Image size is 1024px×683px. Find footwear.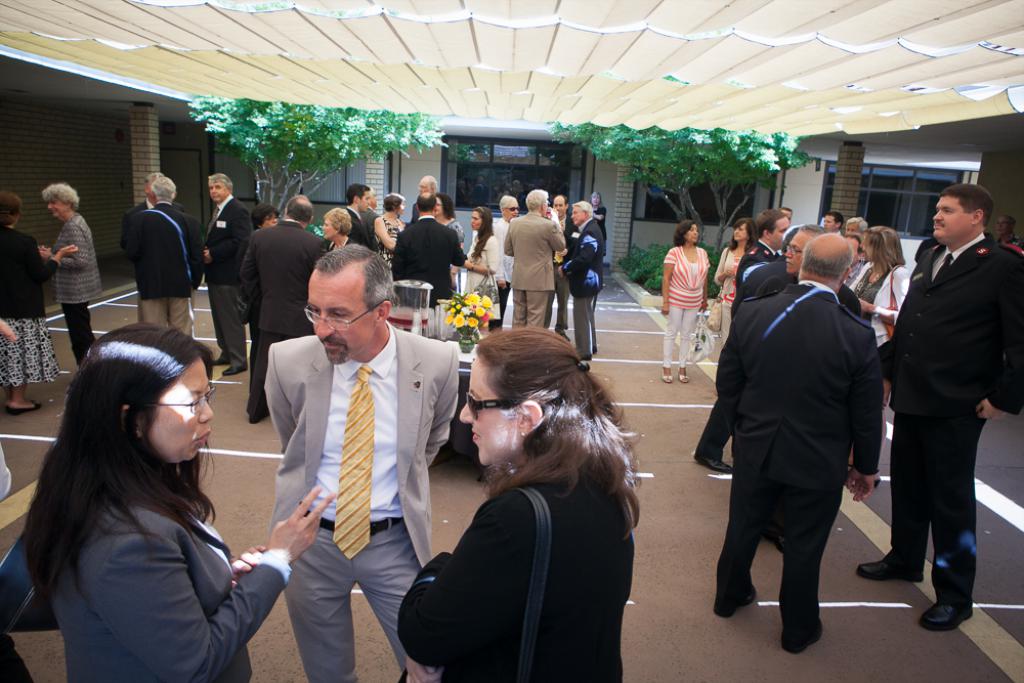
bbox=(854, 553, 922, 584).
